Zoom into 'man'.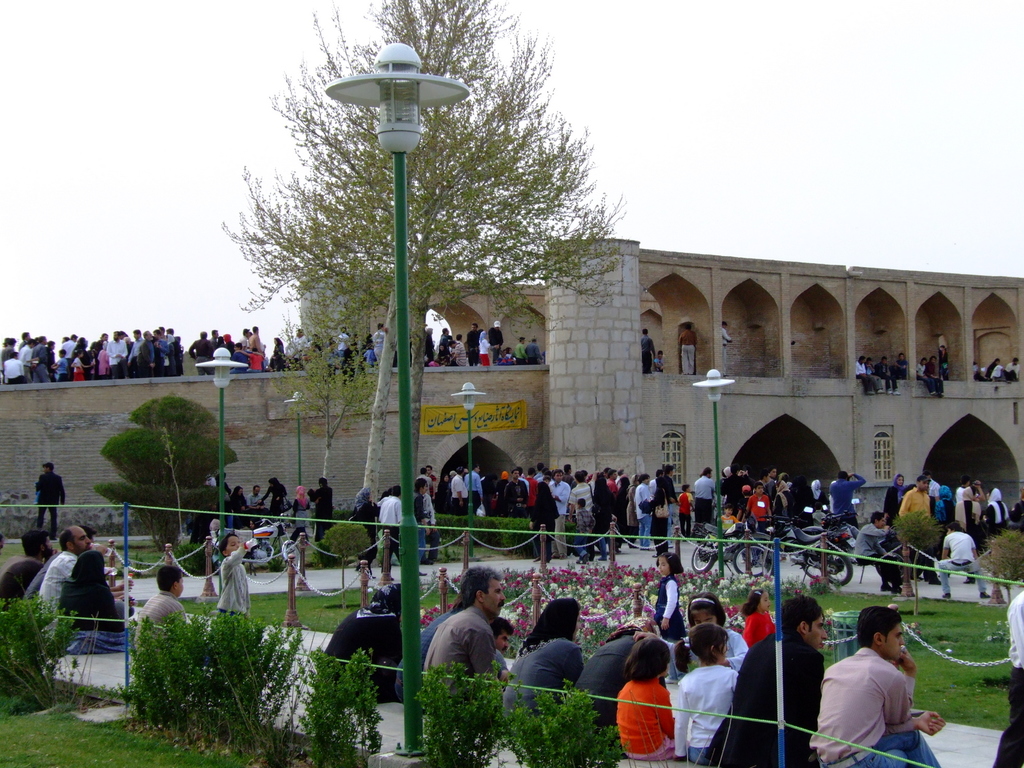
Zoom target: 935:522:996:600.
